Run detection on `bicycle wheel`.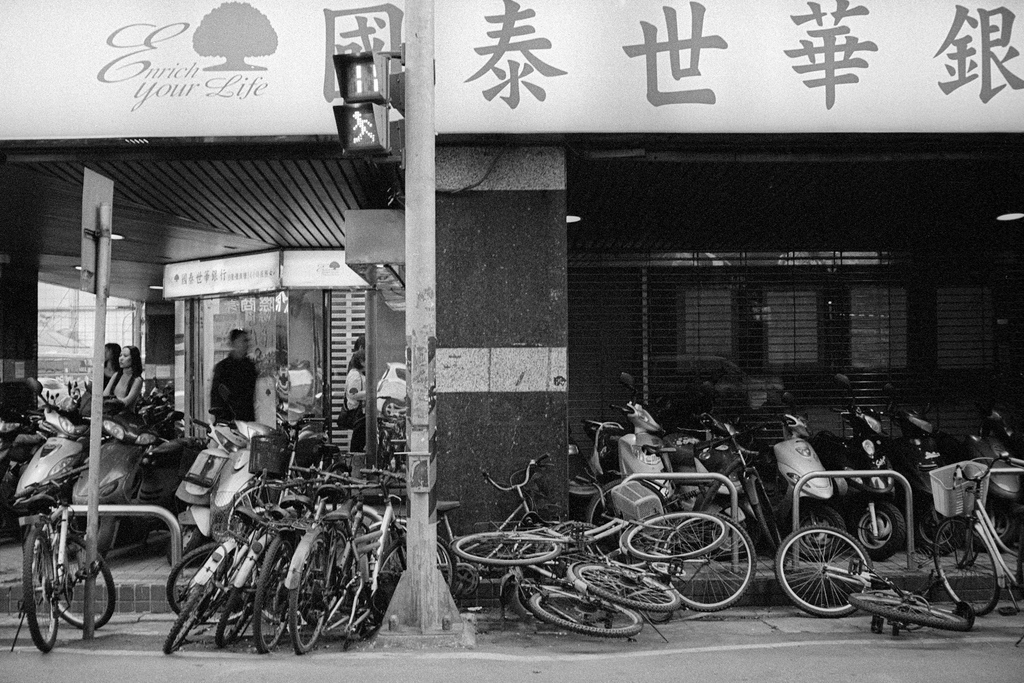
Result: Rect(366, 537, 456, 613).
